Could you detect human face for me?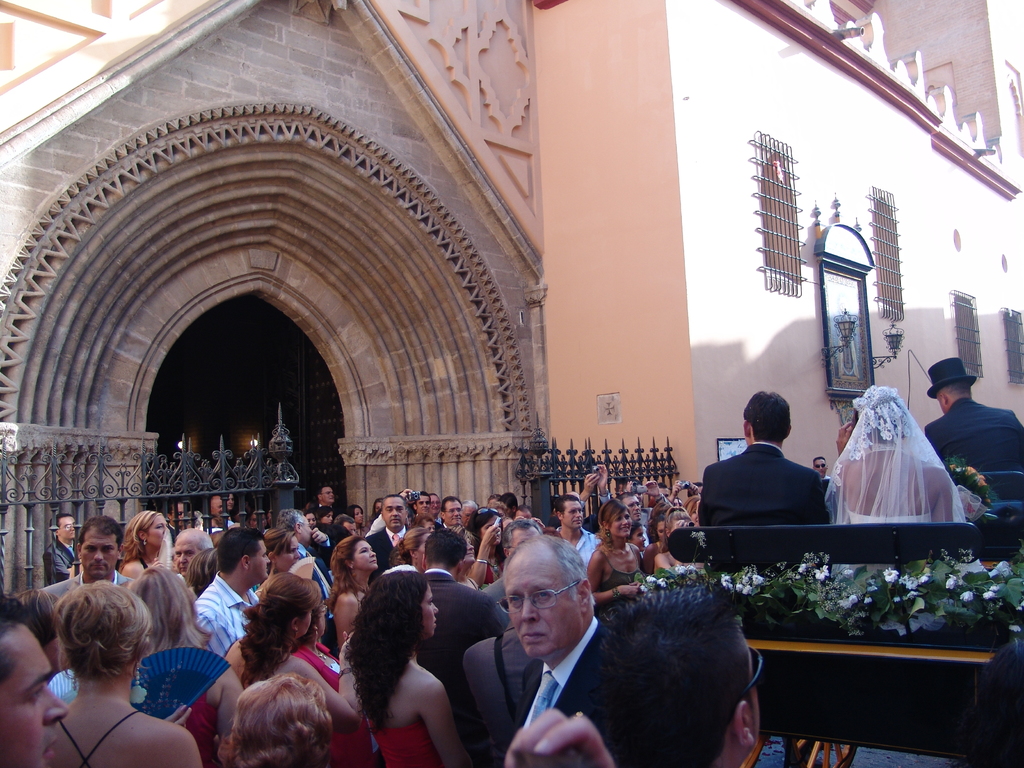
Detection result: (321,511,335,526).
